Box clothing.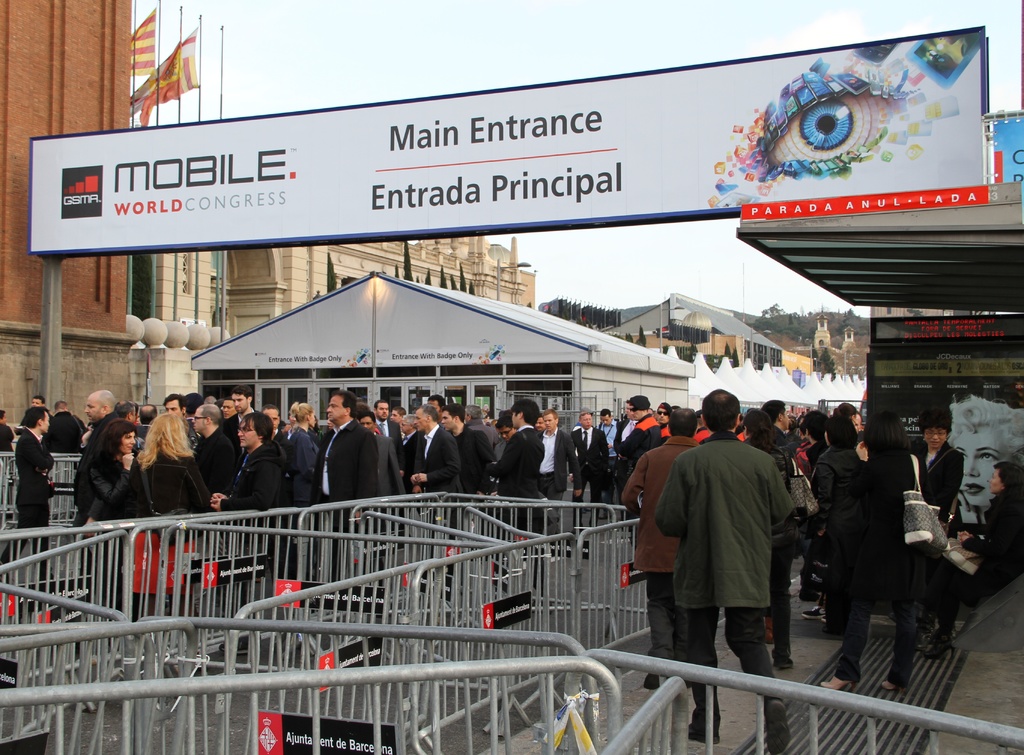
{"x1": 596, "y1": 414, "x2": 623, "y2": 464}.
